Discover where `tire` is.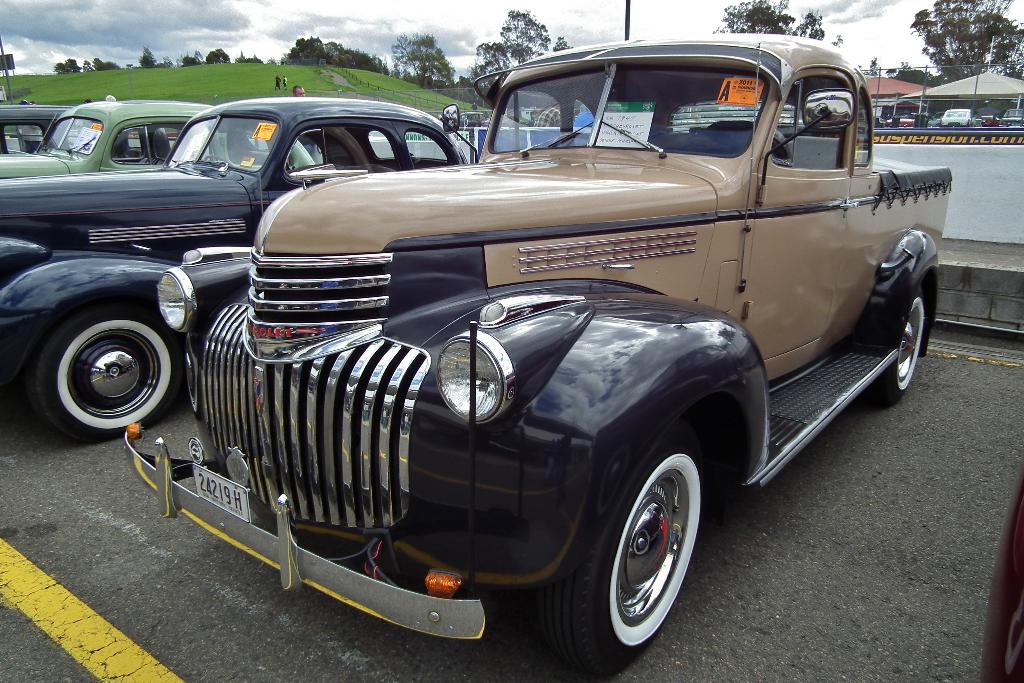
Discovered at detection(870, 286, 925, 404).
